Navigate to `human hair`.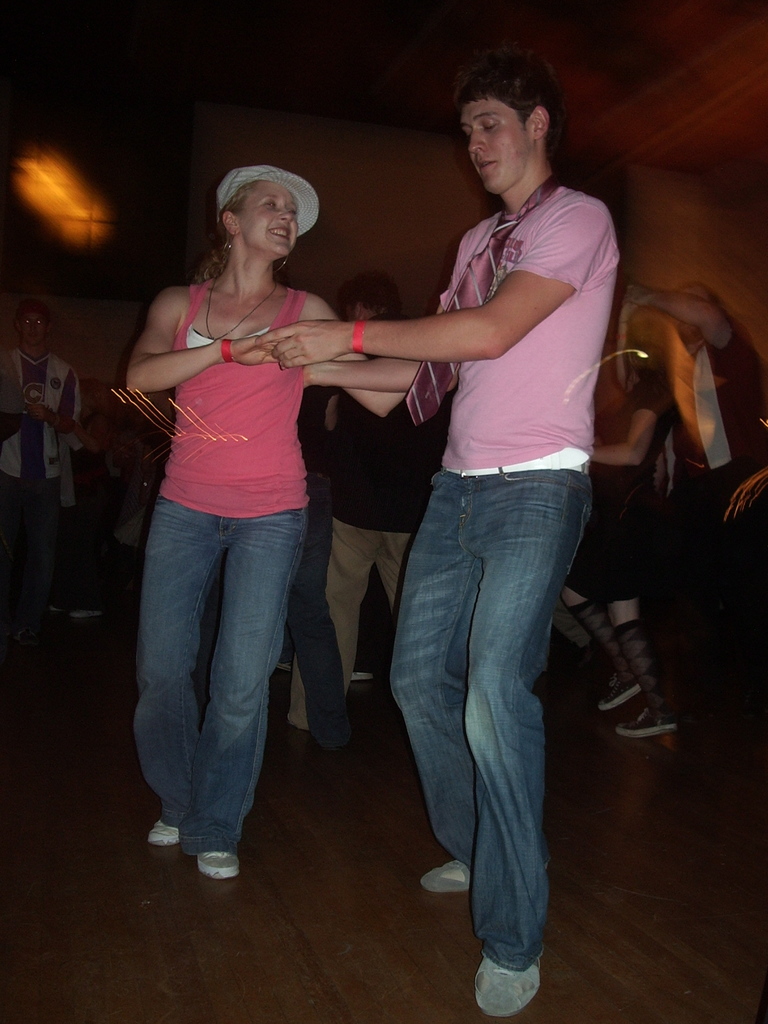
Navigation target: select_region(193, 175, 259, 282).
